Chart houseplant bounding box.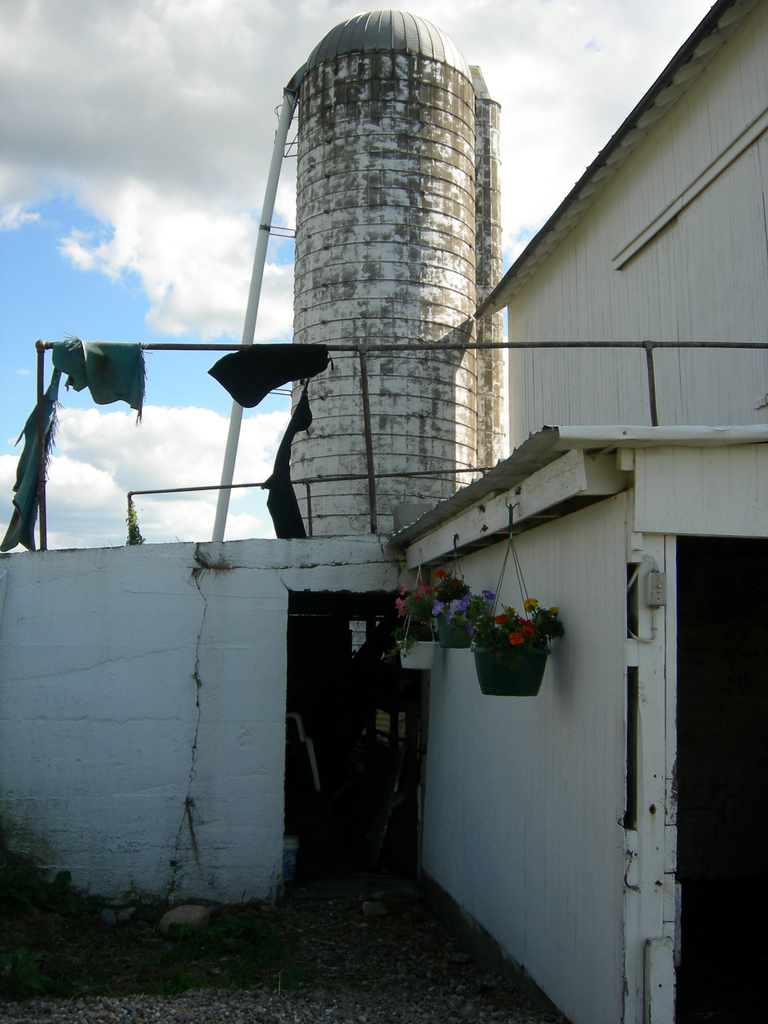
Charted: {"x1": 385, "y1": 571, "x2": 446, "y2": 672}.
